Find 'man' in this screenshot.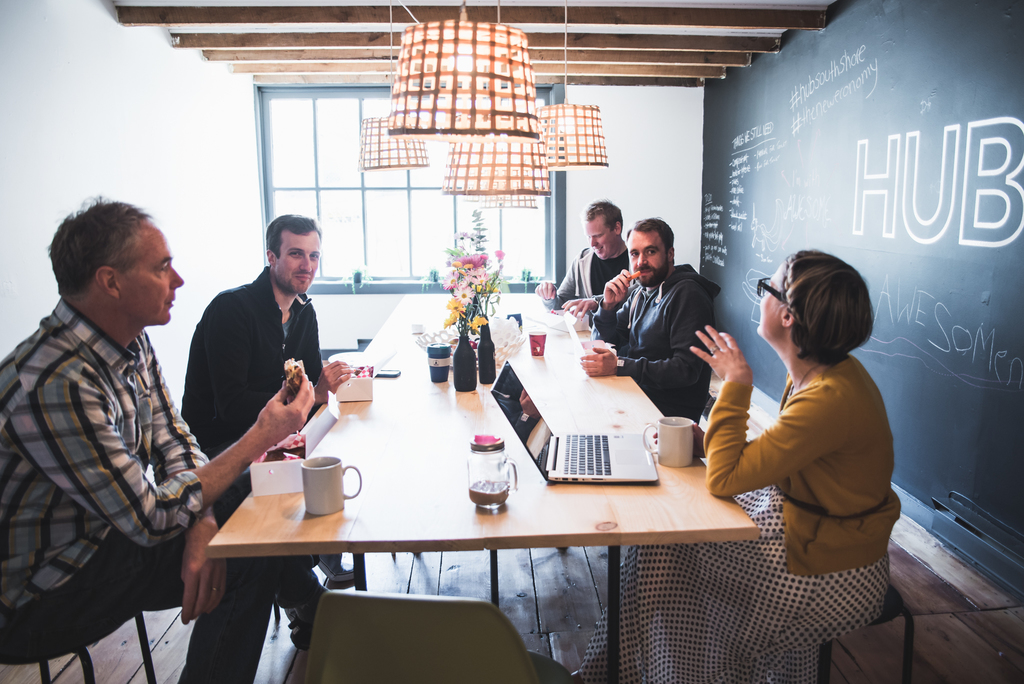
The bounding box for 'man' is <region>583, 215, 722, 426</region>.
